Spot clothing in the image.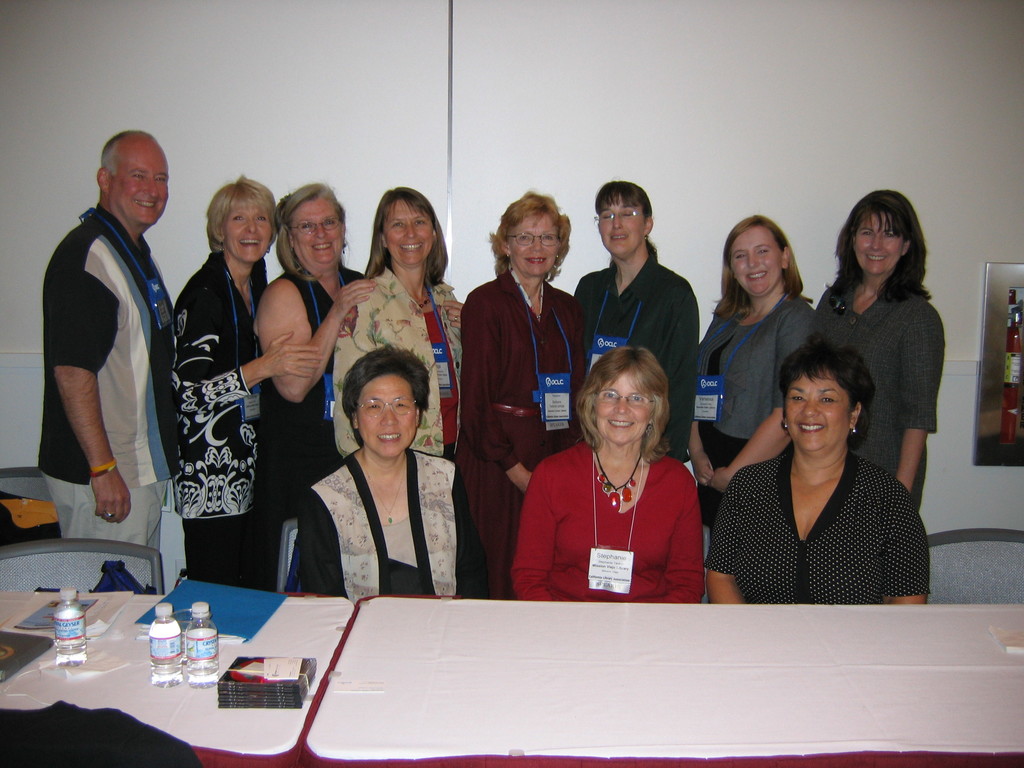
clothing found at 694 290 818 468.
